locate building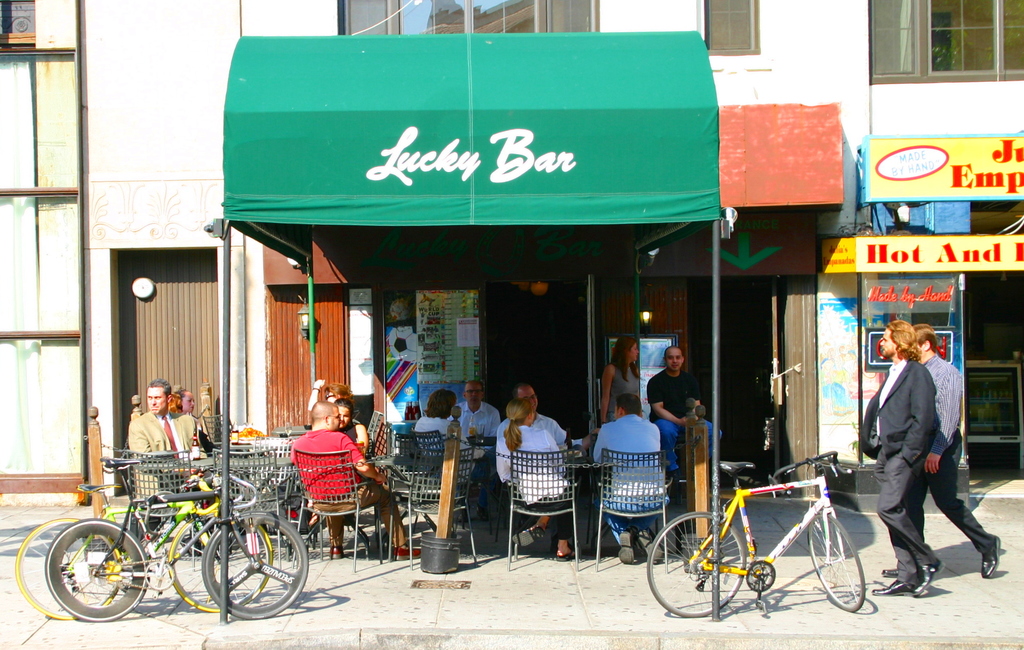
(x1=239, y1=0, x2=870, y2=494)
